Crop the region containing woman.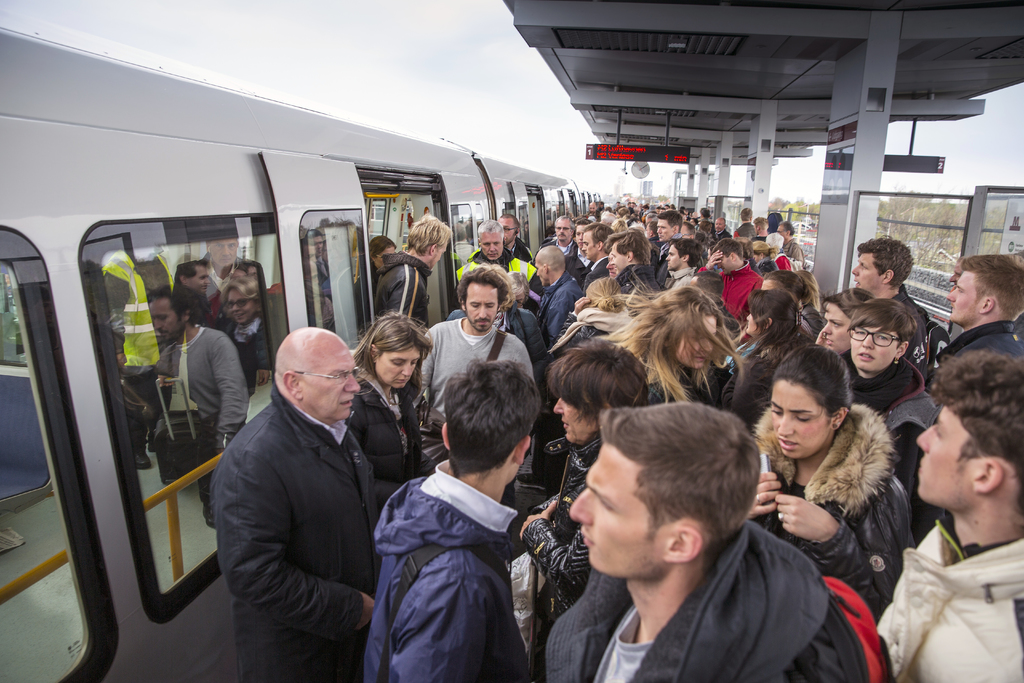
Crop region: box=[763, 272, 820, 350].
